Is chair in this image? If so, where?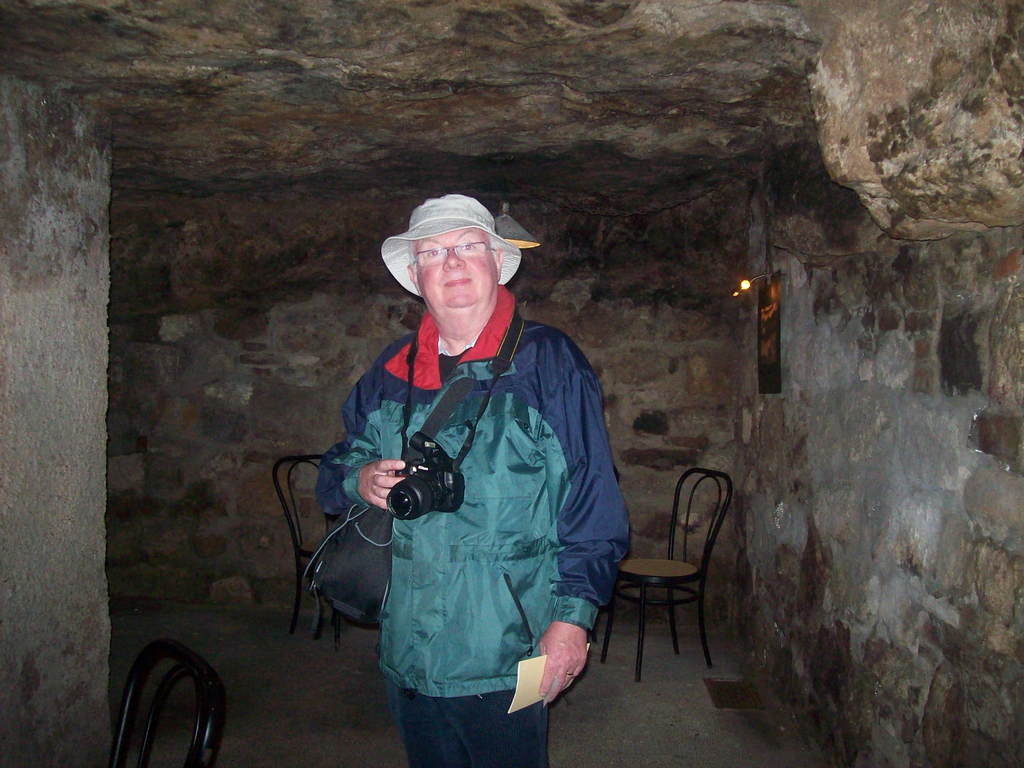
Yes, at x1=286, y1=452, x2=385, y2=658.
